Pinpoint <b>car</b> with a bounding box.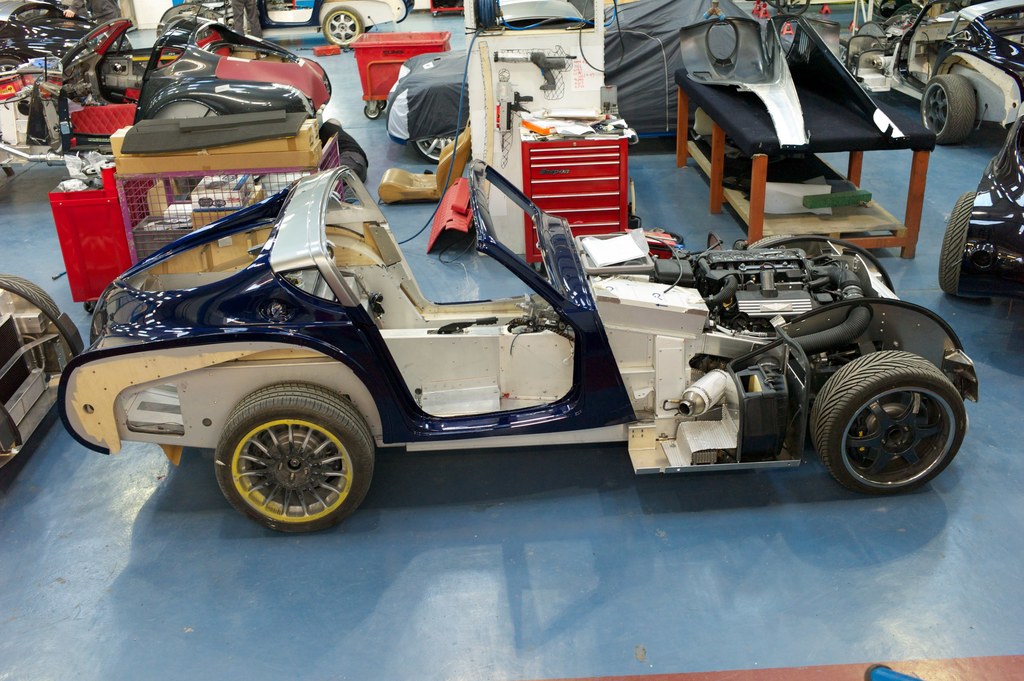
bbox=[847, 0, 1023, 144].
